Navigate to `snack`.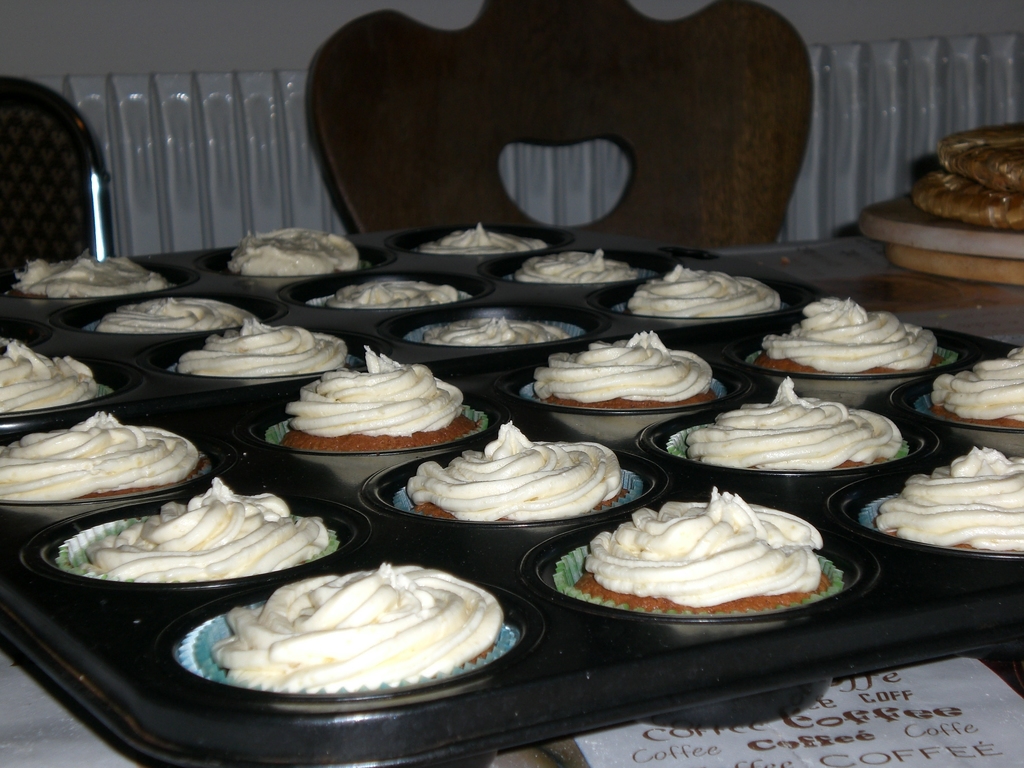
Navigation target: box(324, 280, 465, 314).
